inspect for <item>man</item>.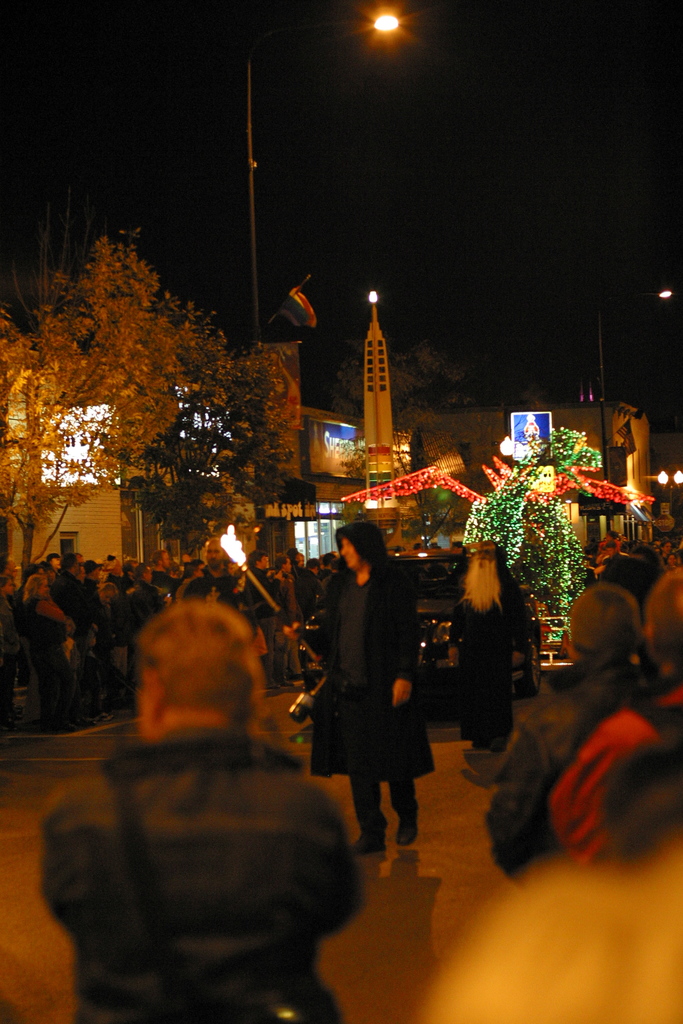
Inspection: bbox=(303, 522, 442, 852).
